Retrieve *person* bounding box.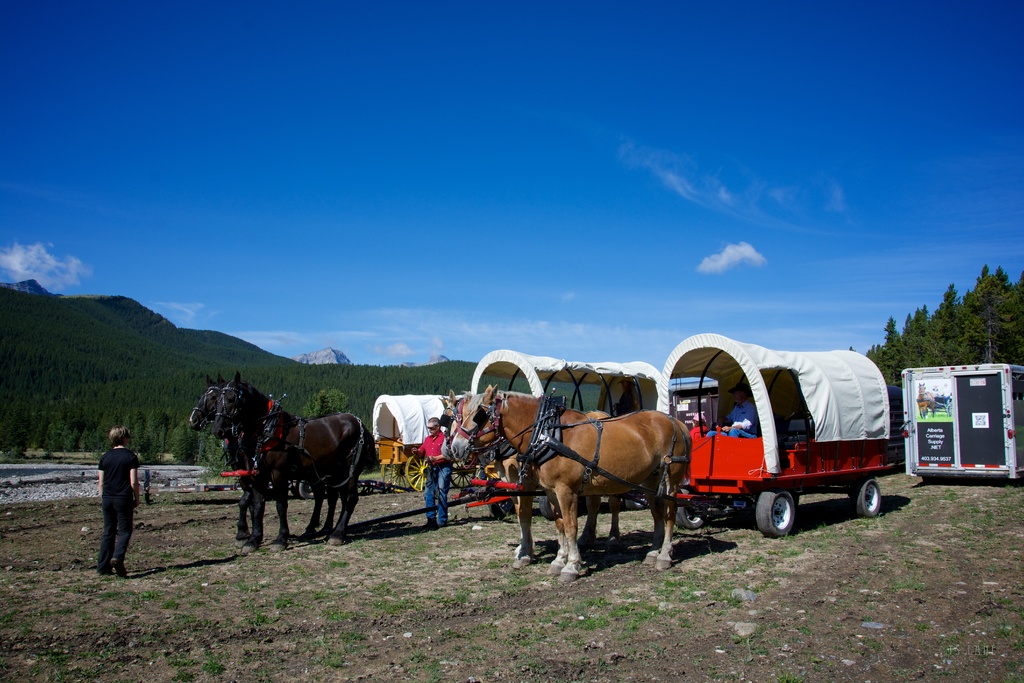
Bounding box: l=415, t=416, r=455, b=529.
